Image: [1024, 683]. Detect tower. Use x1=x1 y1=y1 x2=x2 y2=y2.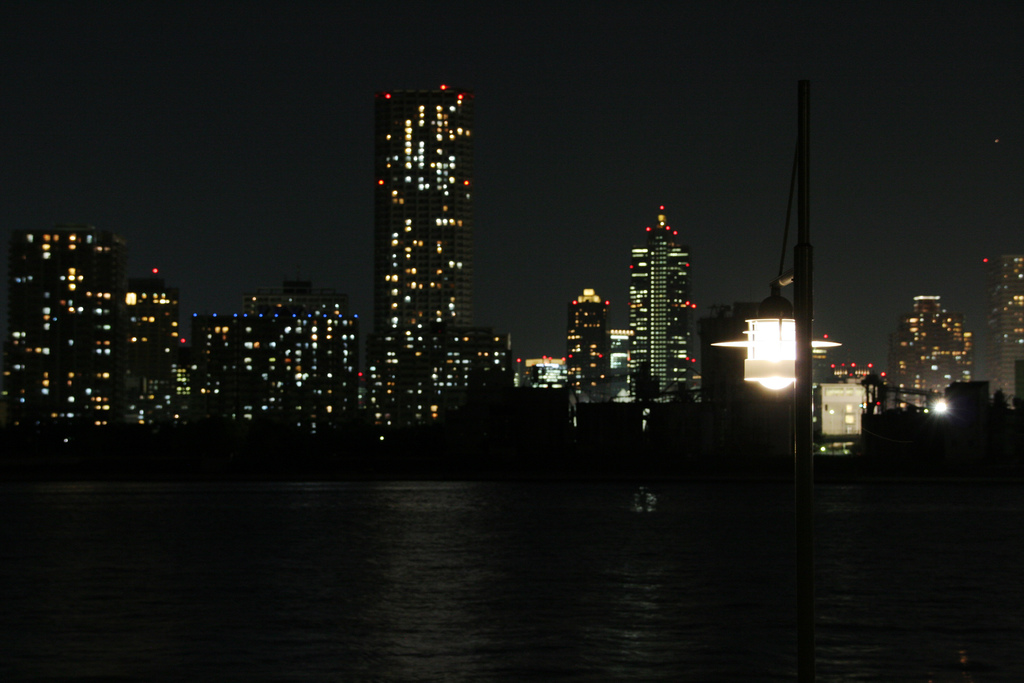
x1=570 y1=288 x2=609 y2=403.
